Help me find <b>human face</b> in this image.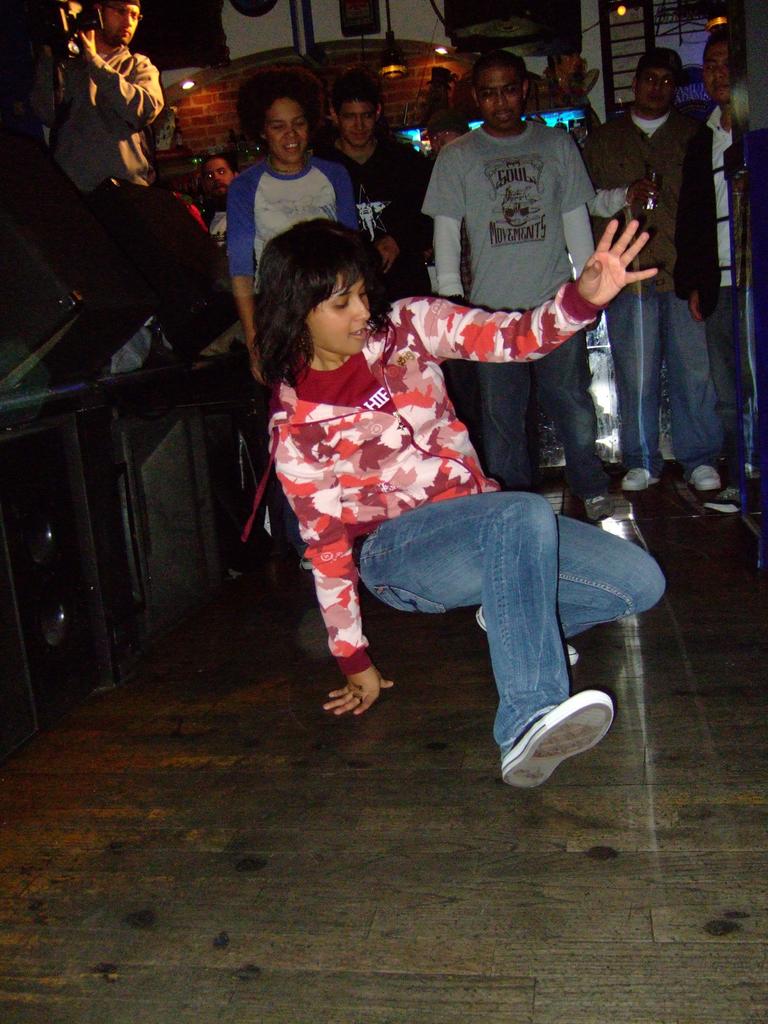
Found it: 104 1 137 46.
